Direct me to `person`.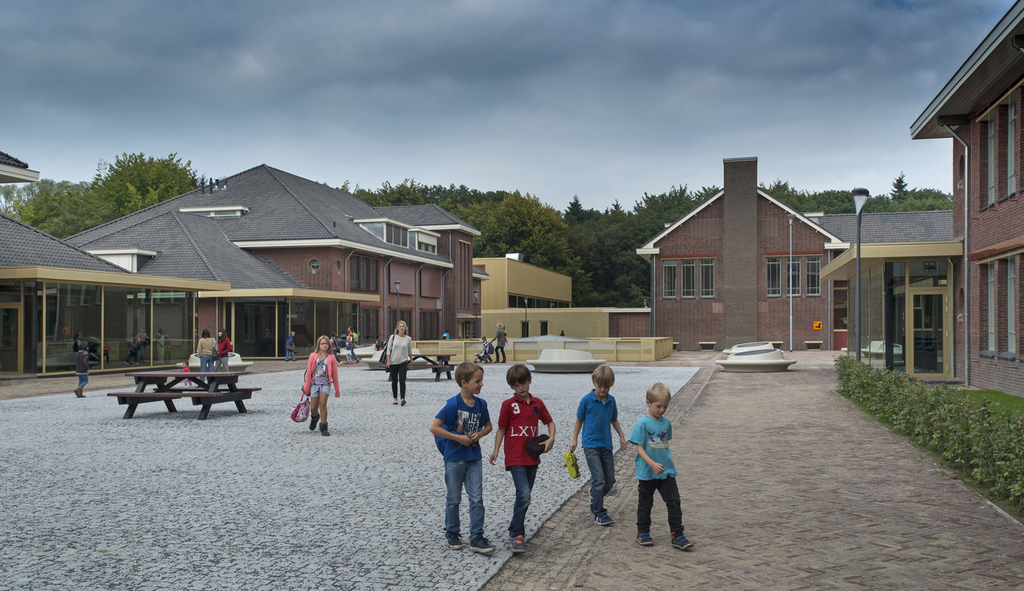
Direction: BBox(479, 334, 490, 359).
